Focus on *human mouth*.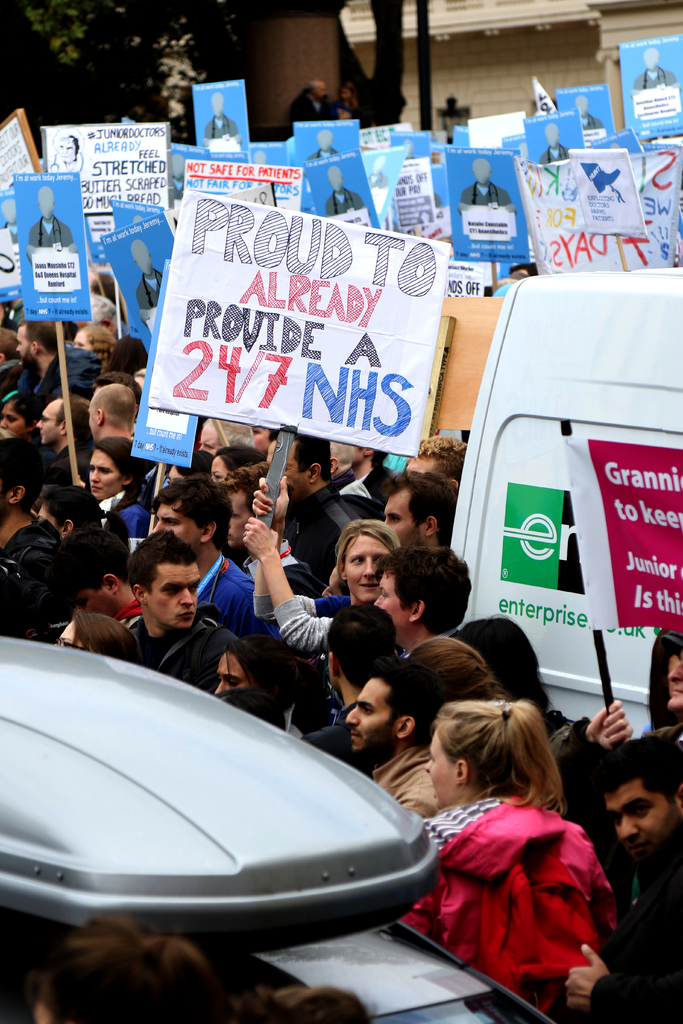
Focused at [176,607,194,621].
